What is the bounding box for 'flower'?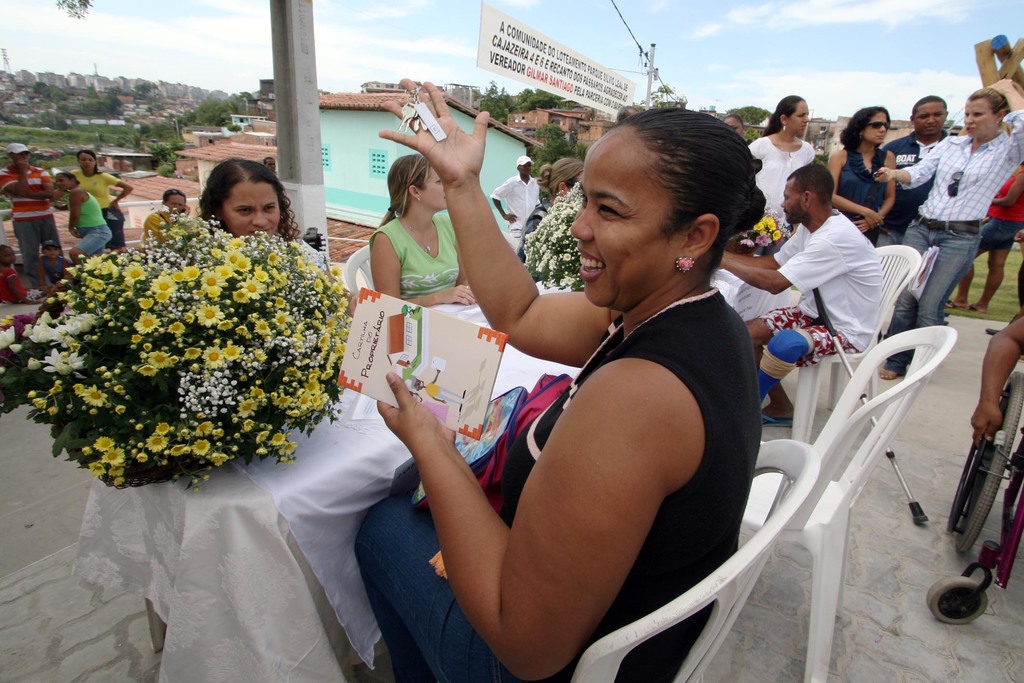
bbox=(767, 221, 777, 229).
